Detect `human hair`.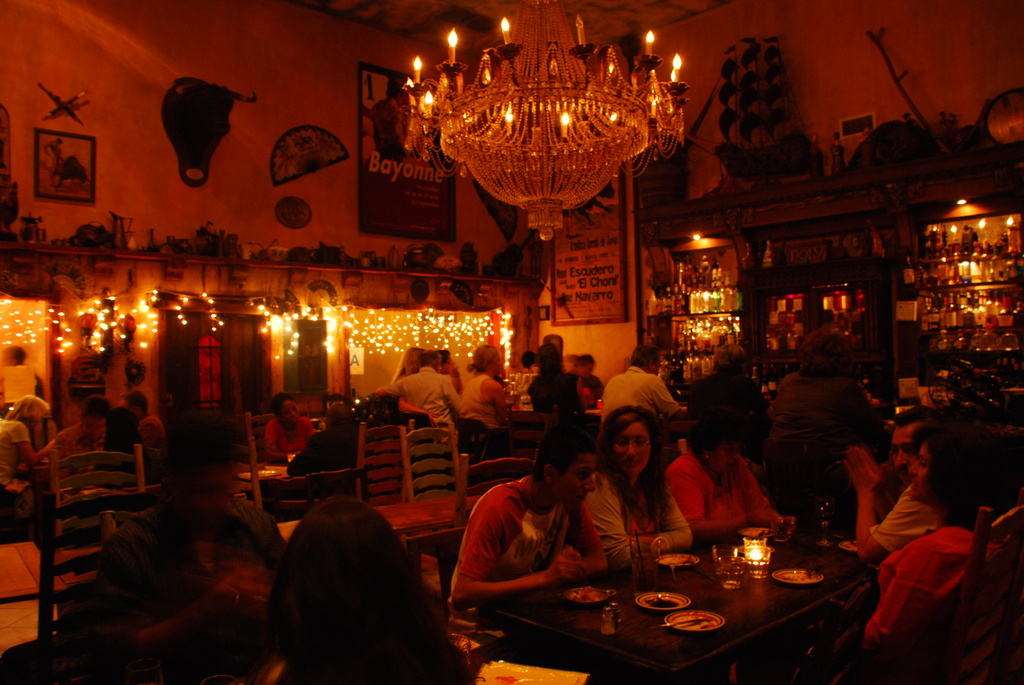
Detected at crop(710, 344, 749, 369).
